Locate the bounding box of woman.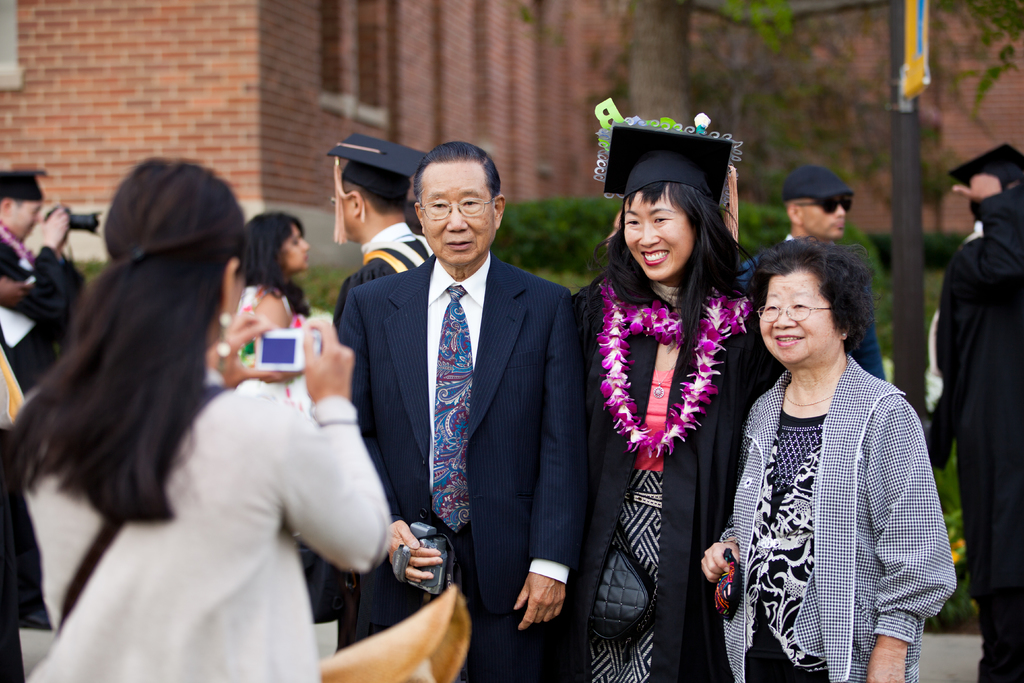
Bounding box: locate(699, 231, 965, 682).
